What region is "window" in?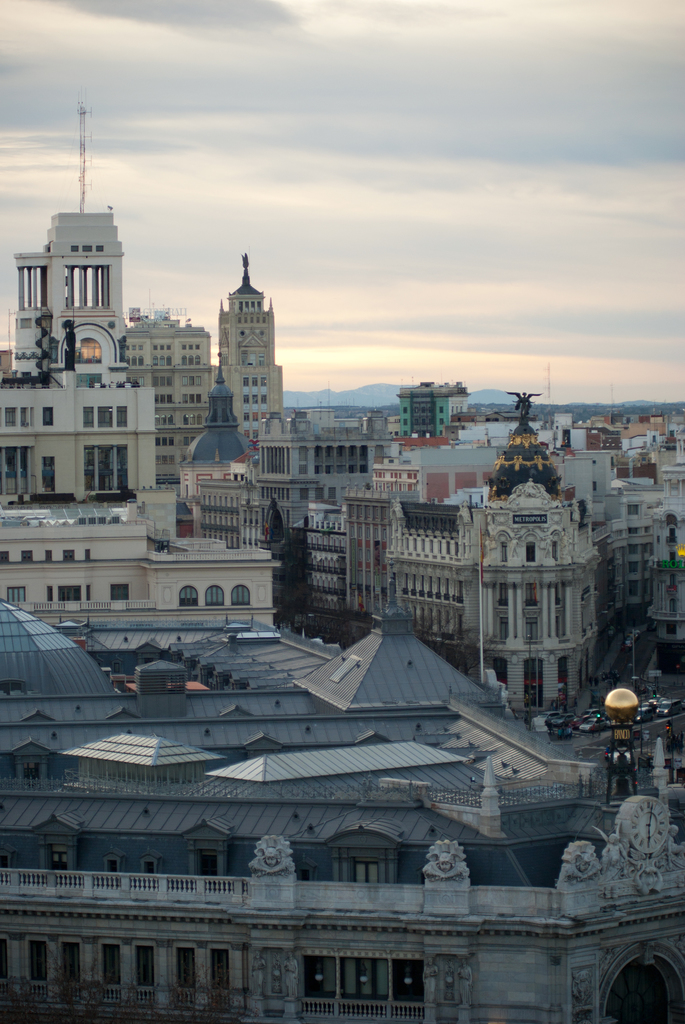
(106, 859, 118, 874).
